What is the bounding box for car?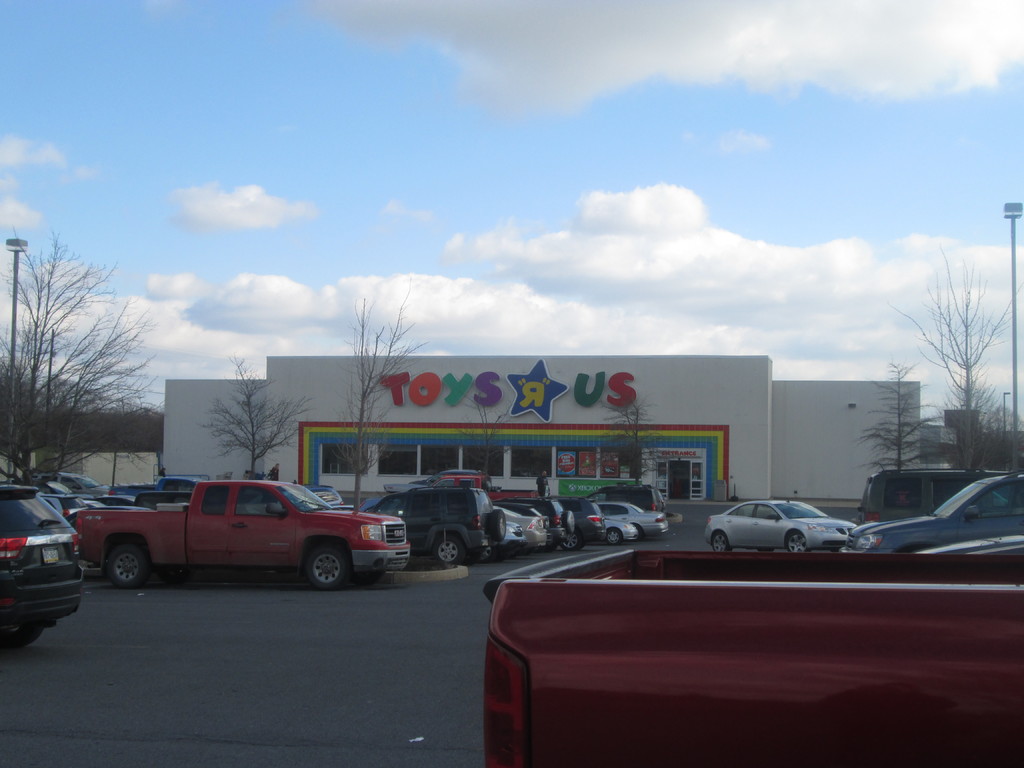
850 475 1023 556.
